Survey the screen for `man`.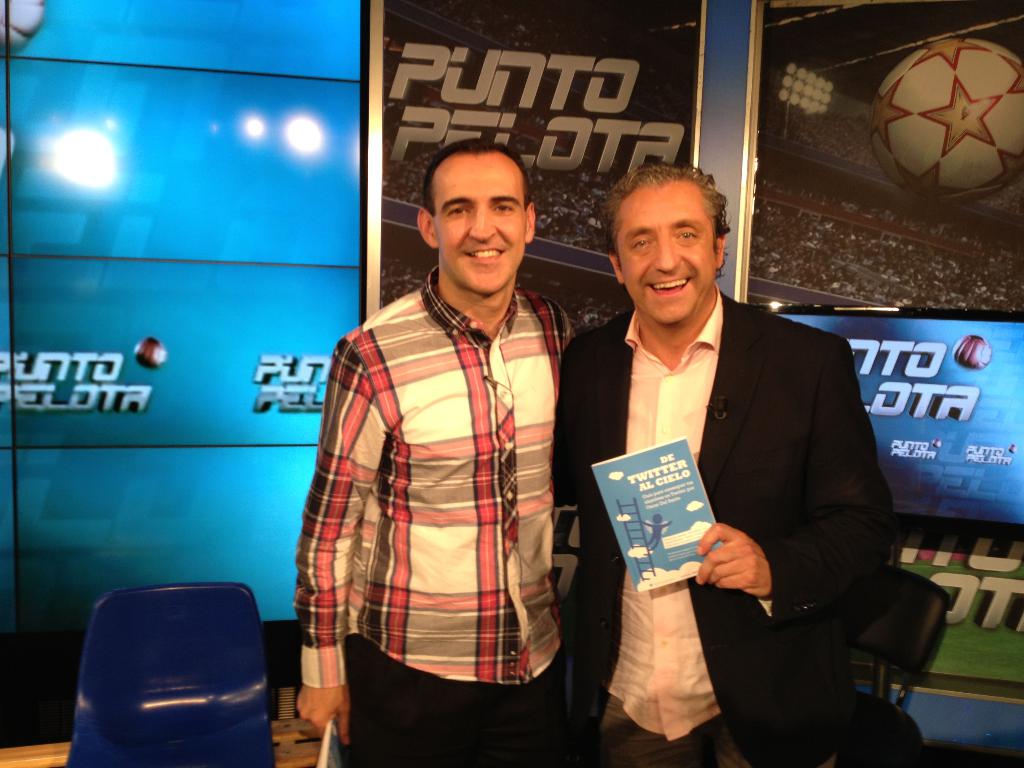
Survey found: pyautogui.locateOnScreen(293, 138, 573, 767).
